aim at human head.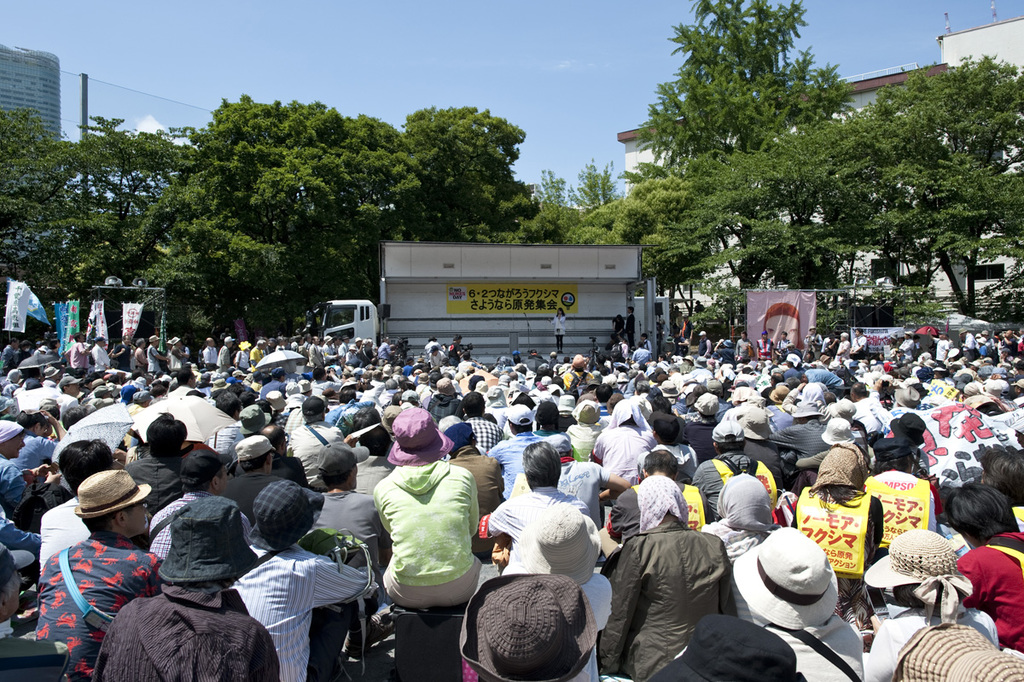
Aimed at bbox=[768, 383, 789, 403].
